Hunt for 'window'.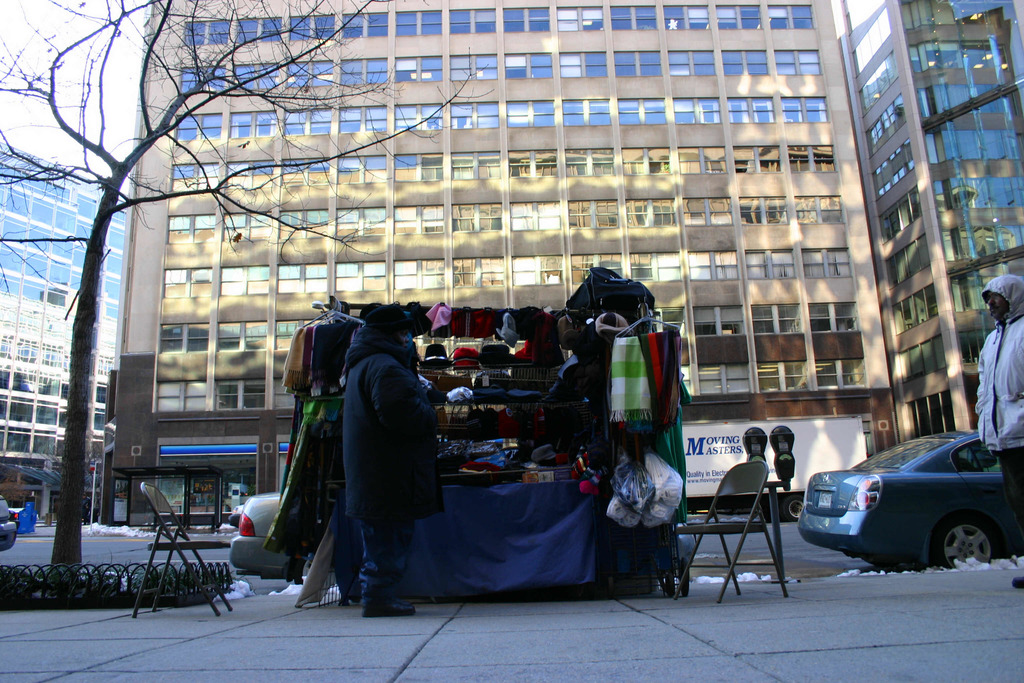
Hunted down at (x1=622, y1=148, x2=671, y2=170).
